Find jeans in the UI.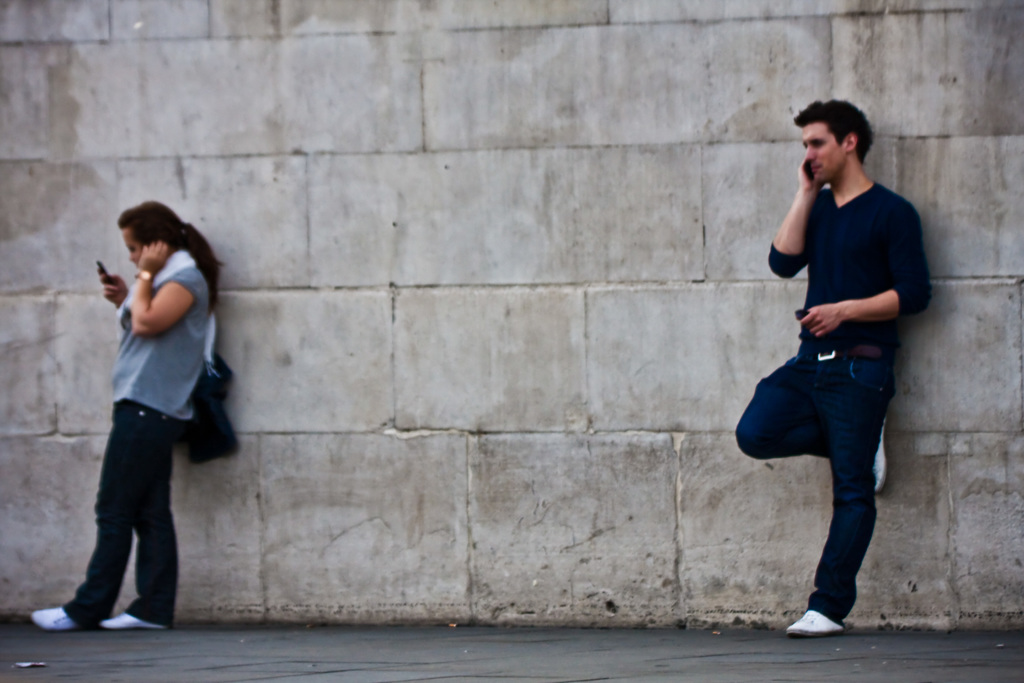
UI element at <box>735,334,893,625</box>.
